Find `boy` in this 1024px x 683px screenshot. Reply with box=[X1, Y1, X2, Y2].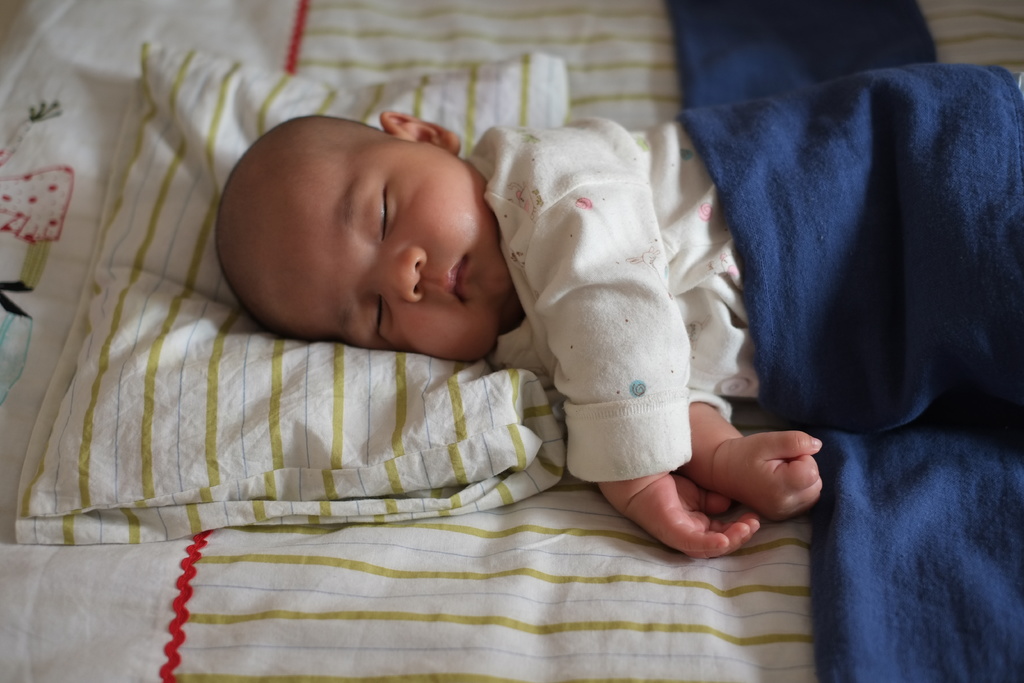
box=[179, 109, 1023, 560].
